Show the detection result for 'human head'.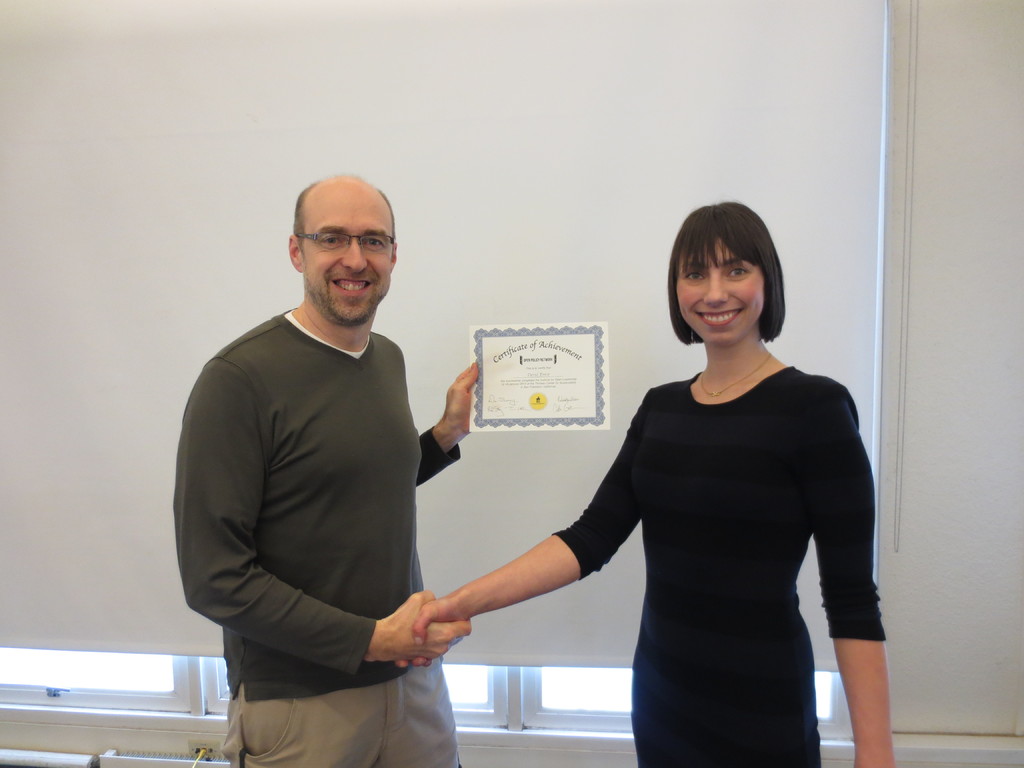
x1=669 y1=198 x2=779 y2=348.
